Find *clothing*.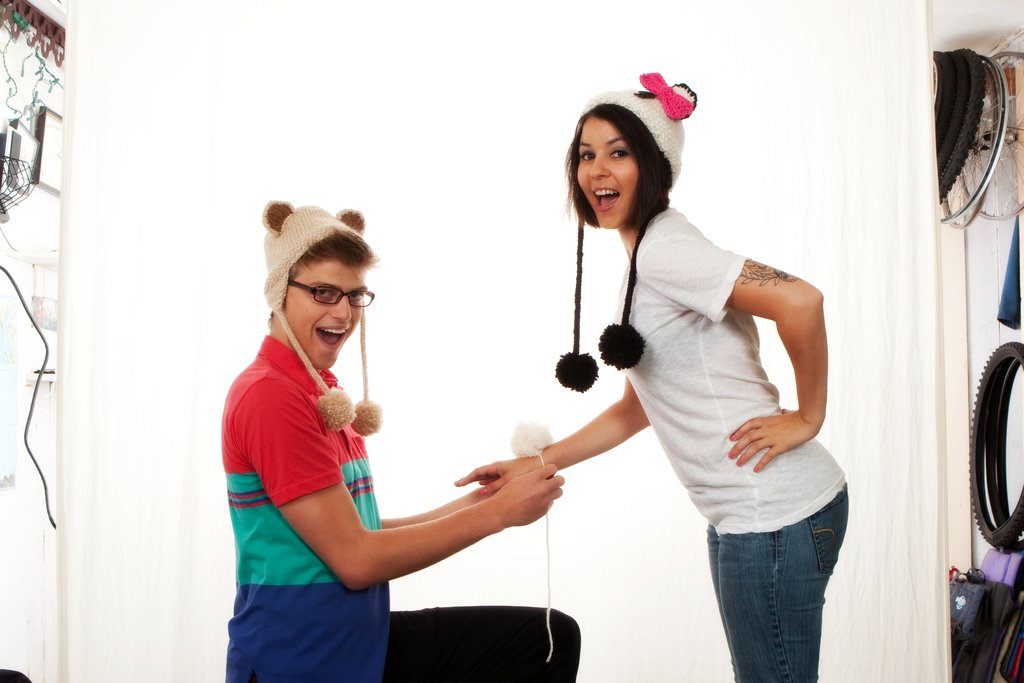
bbox=[221, 336, 573, 682].
